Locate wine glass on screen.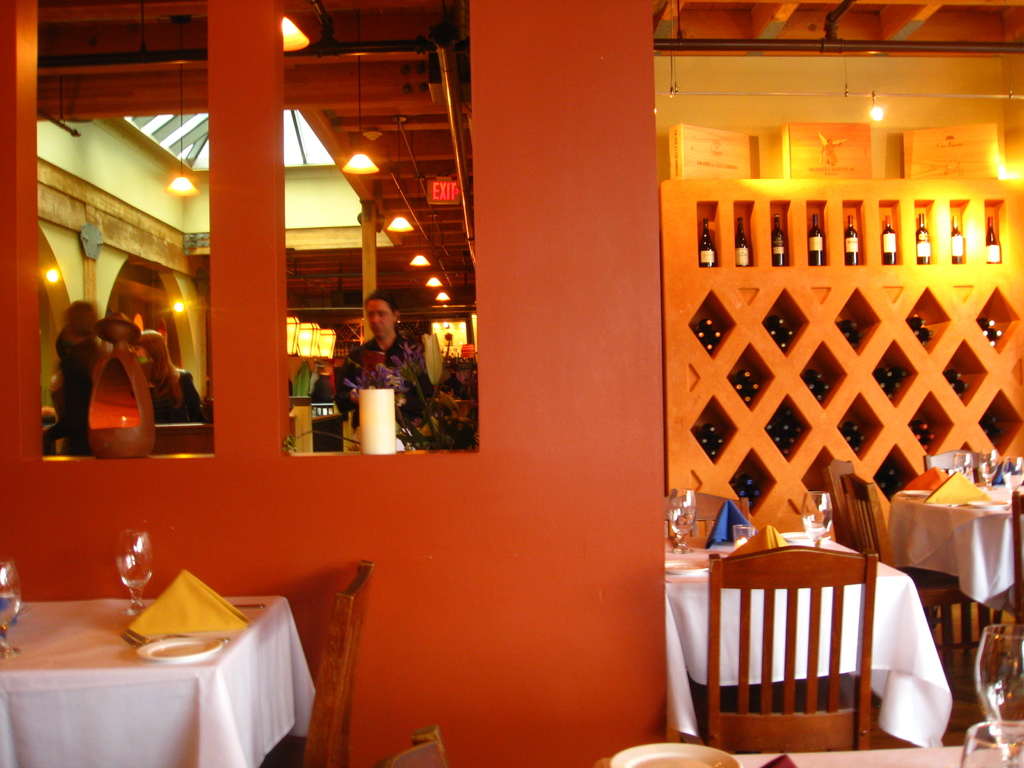
On screen at pyautogui.locateOnScreen(116, 531, 151, 617).
